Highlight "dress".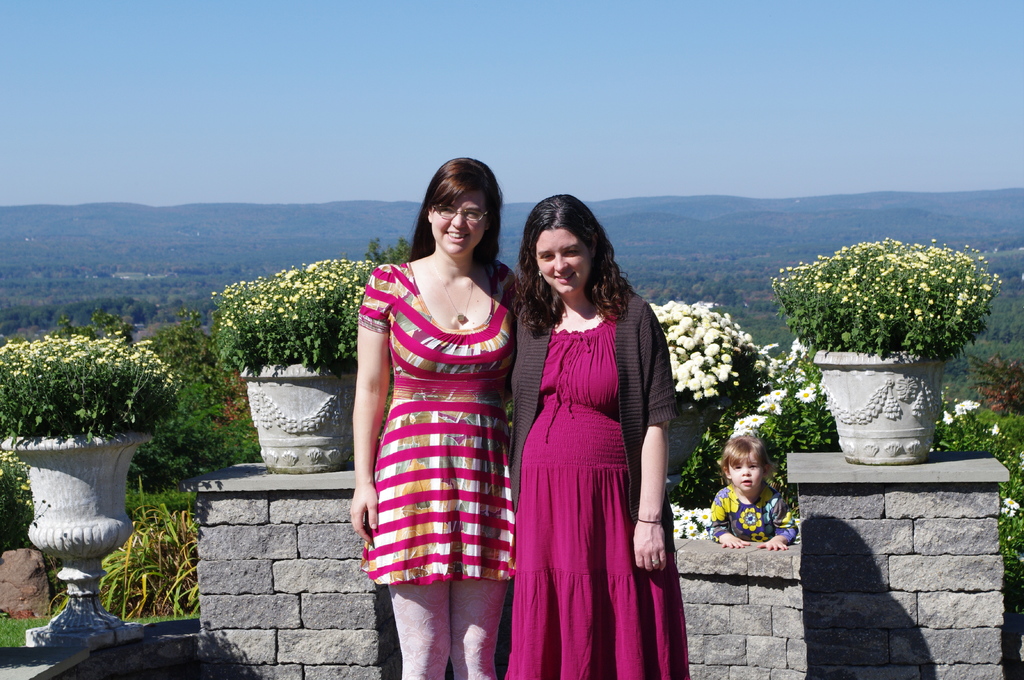
Highlighted region: box=[351, 260, 531, 593].
